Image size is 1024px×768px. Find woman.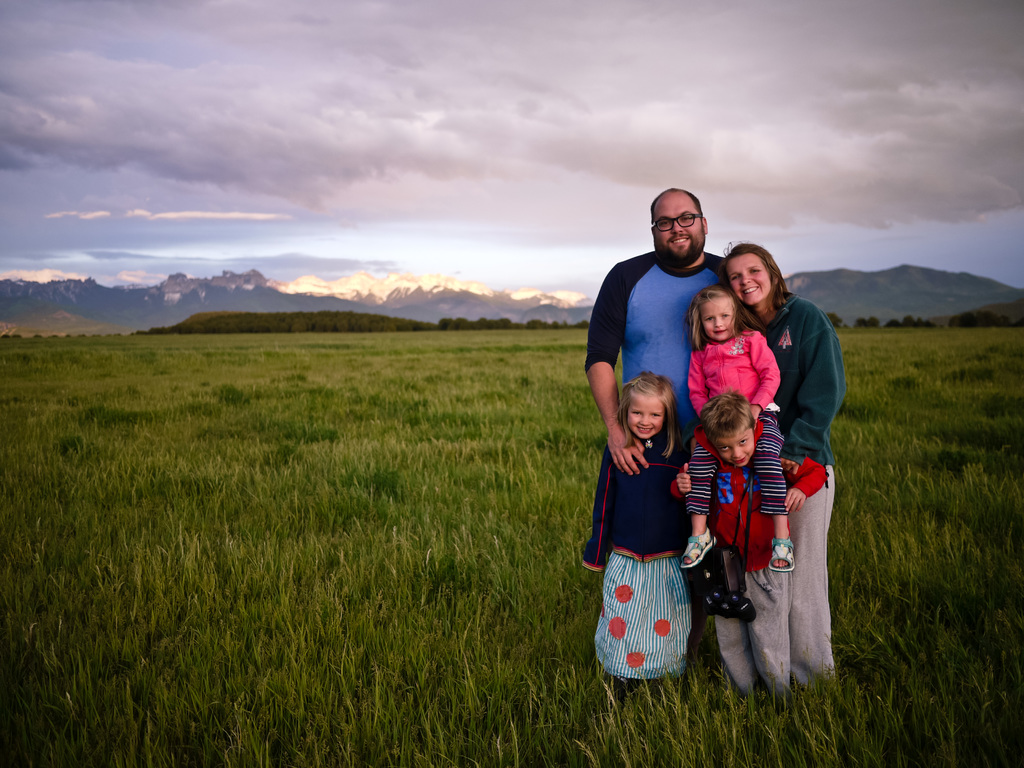
705/228/852/691.
